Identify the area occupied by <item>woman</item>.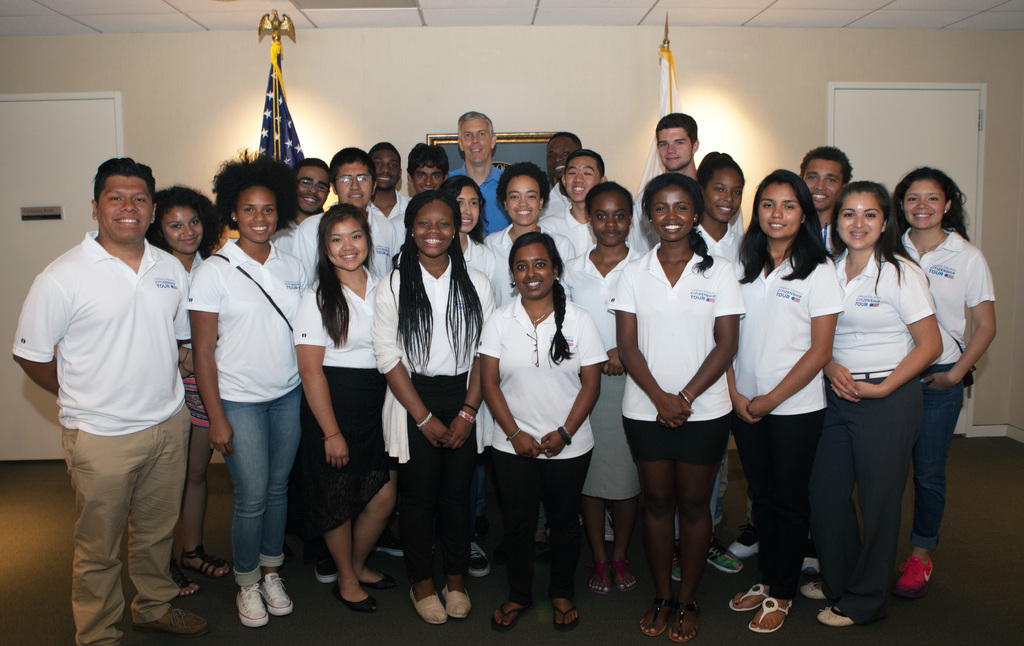
Area: [x1=368, y1=185, x2=502, y2=633].
